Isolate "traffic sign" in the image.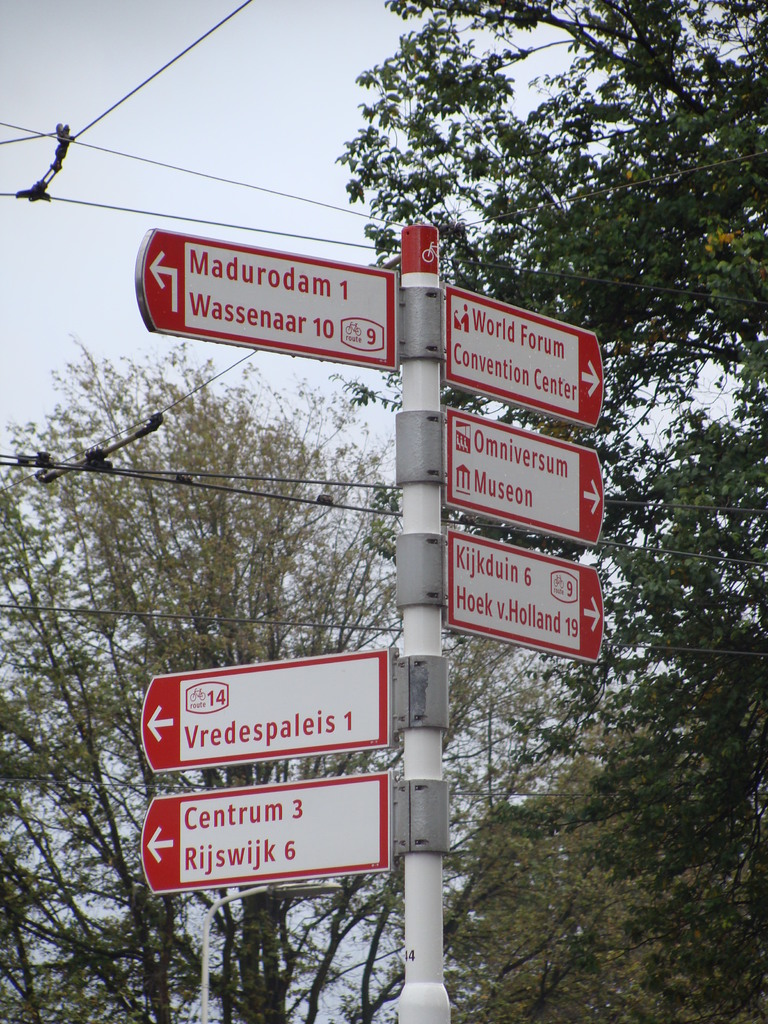
Isolated region: x1=444, y1=279, x2=611, y2=428.
